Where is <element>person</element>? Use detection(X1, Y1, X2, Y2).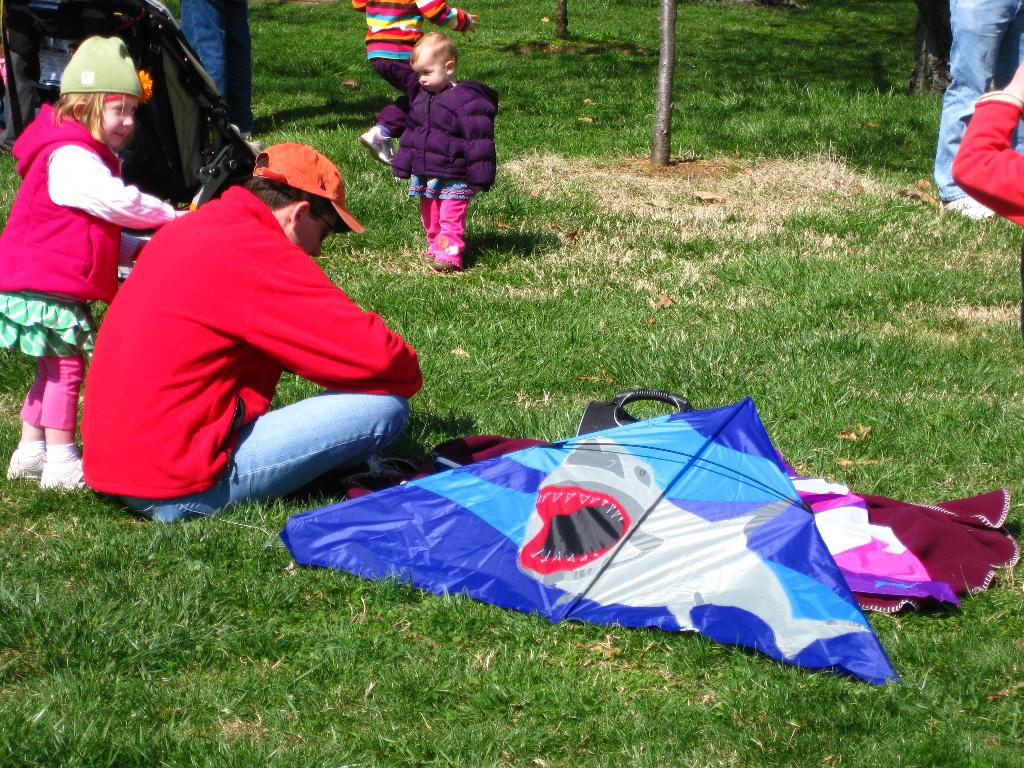
detection(77, 138, 426, 527).
